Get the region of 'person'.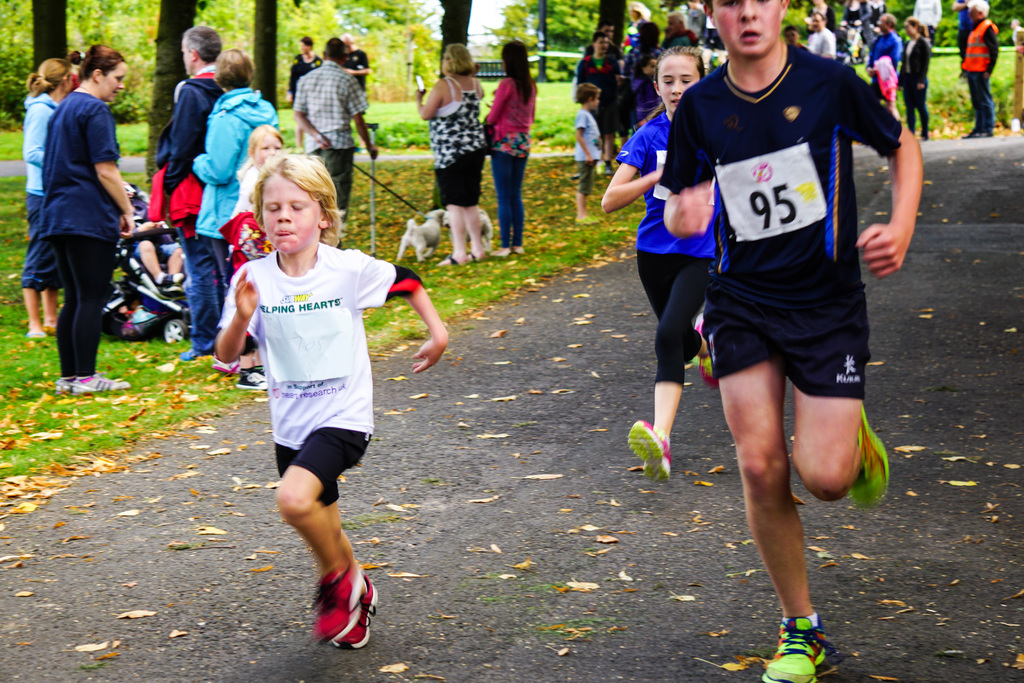
left=595, top=44, right=712, bottom=461.
